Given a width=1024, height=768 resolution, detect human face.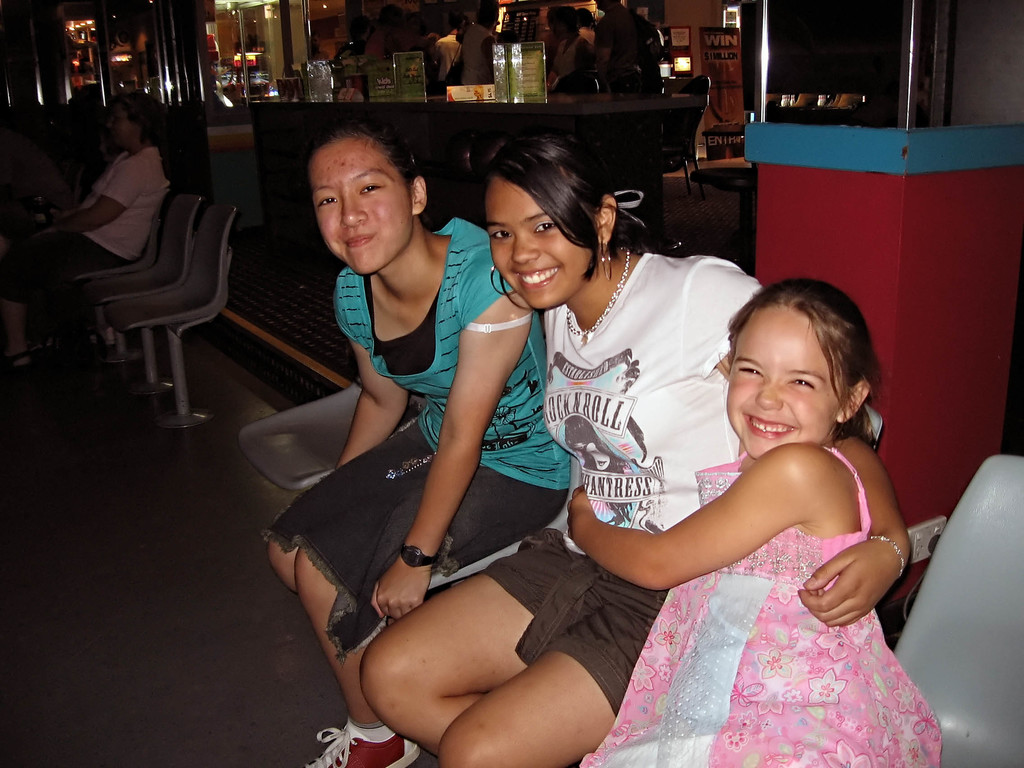
720:305:847:462.
